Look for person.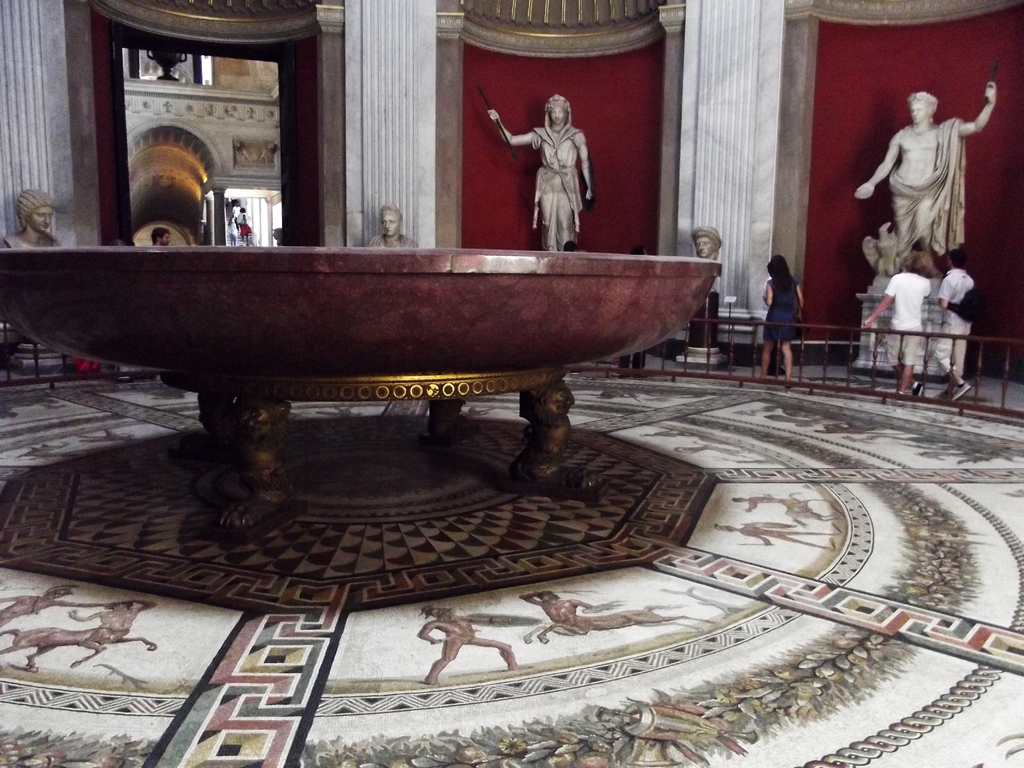
Found: <region>857, 78, 997, 282</region>.
